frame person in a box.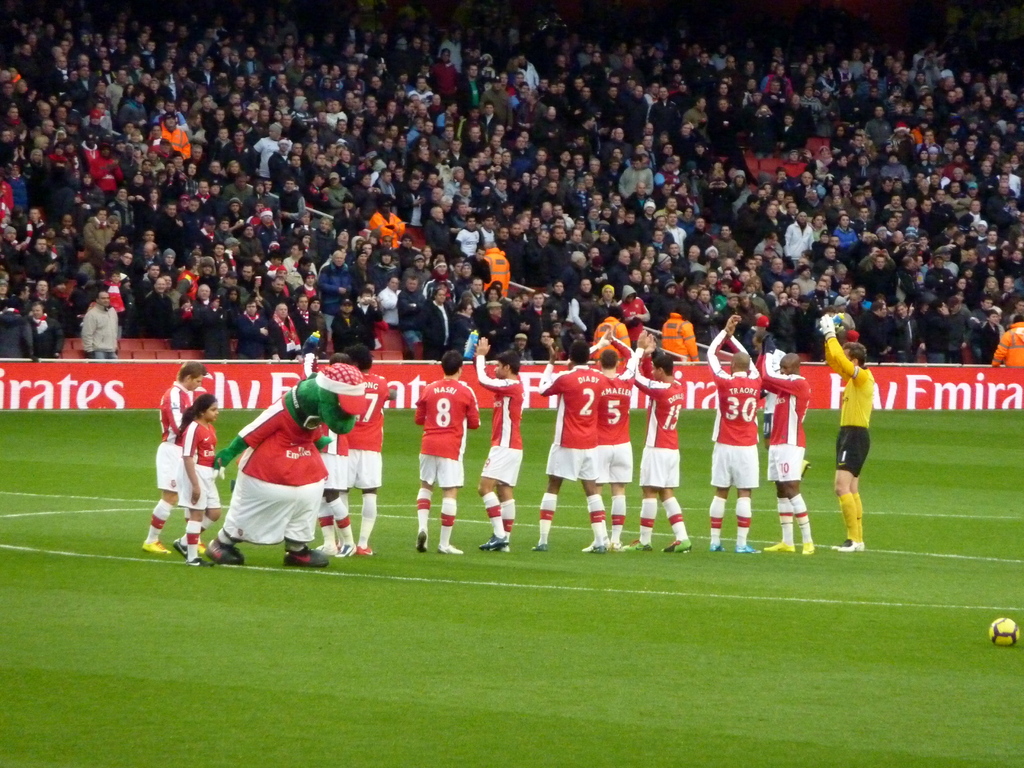
(539, 346, 602, 554).
